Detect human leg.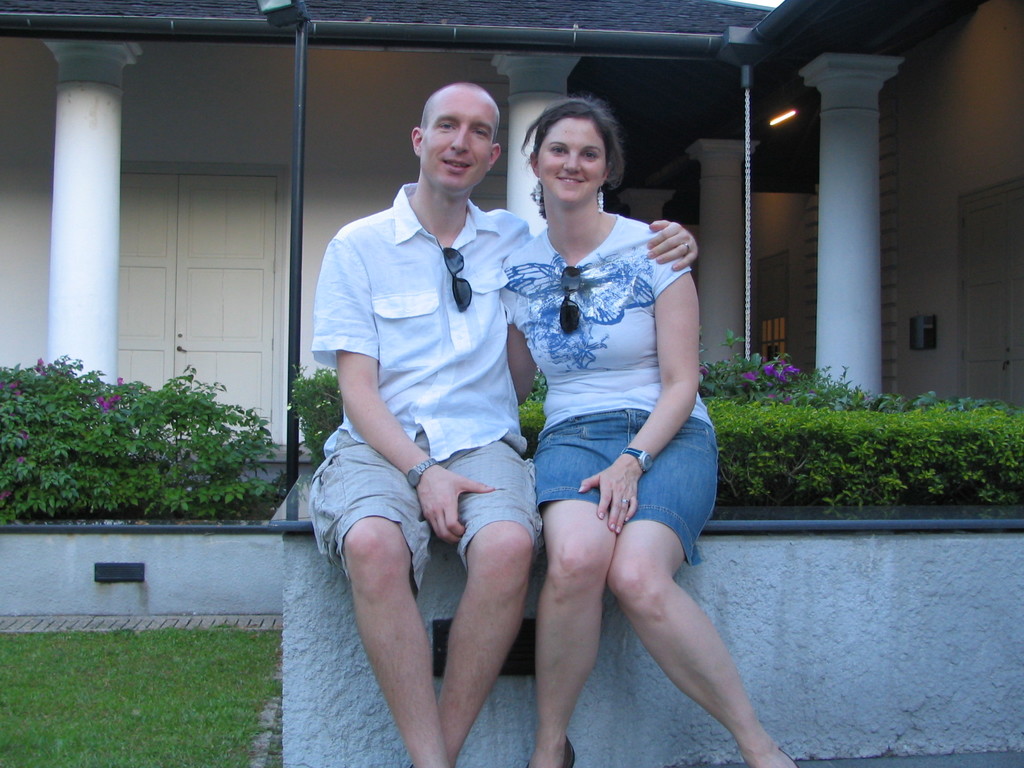
Detected at {"left": 604, "top": 517, "right": 794, "bottom": 767}.
